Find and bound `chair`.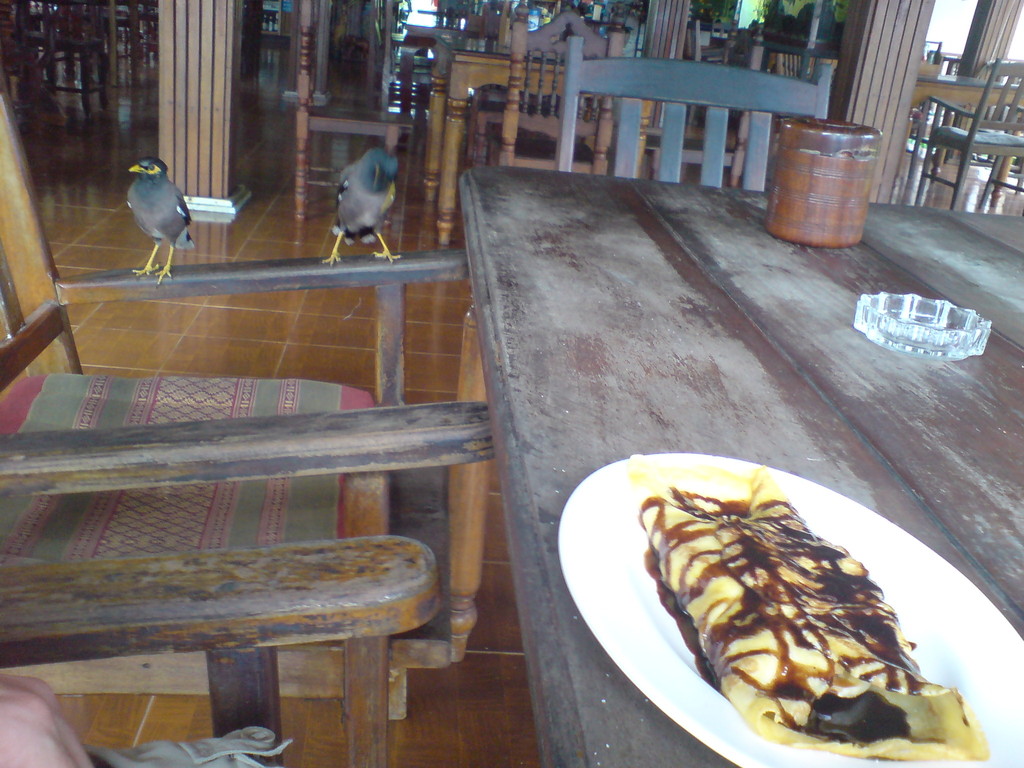
Bound: (x1=292, y1=1, x2=412, y2=232).
